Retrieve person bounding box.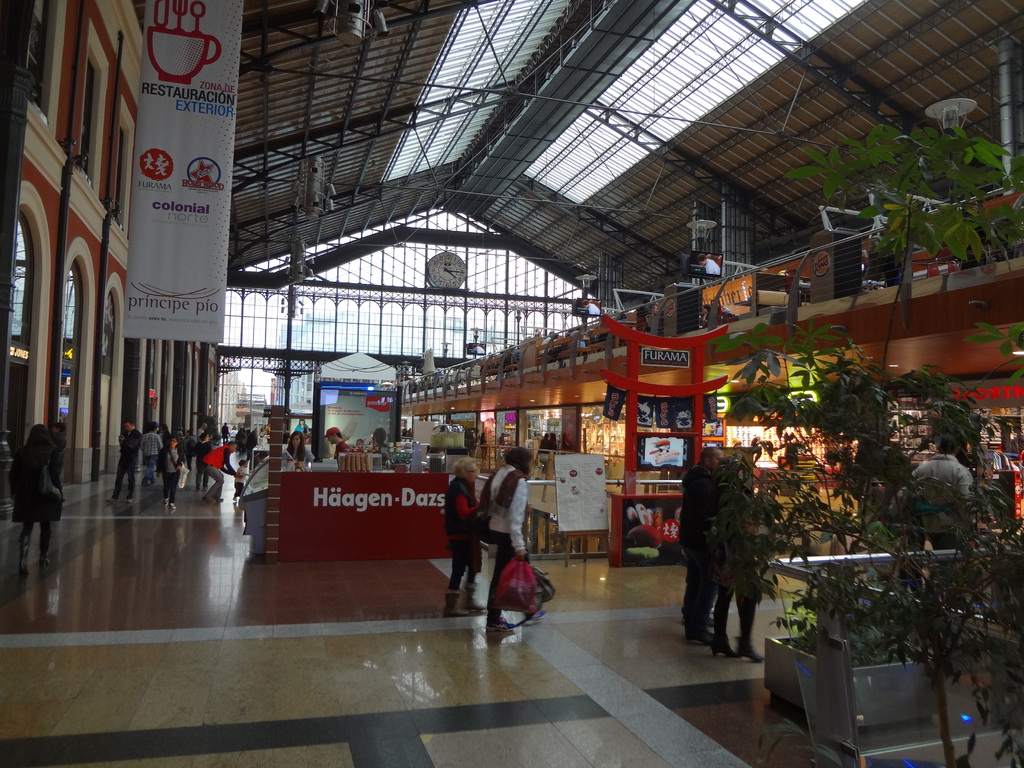
Bounding box: (283, 429, 315, 464).
